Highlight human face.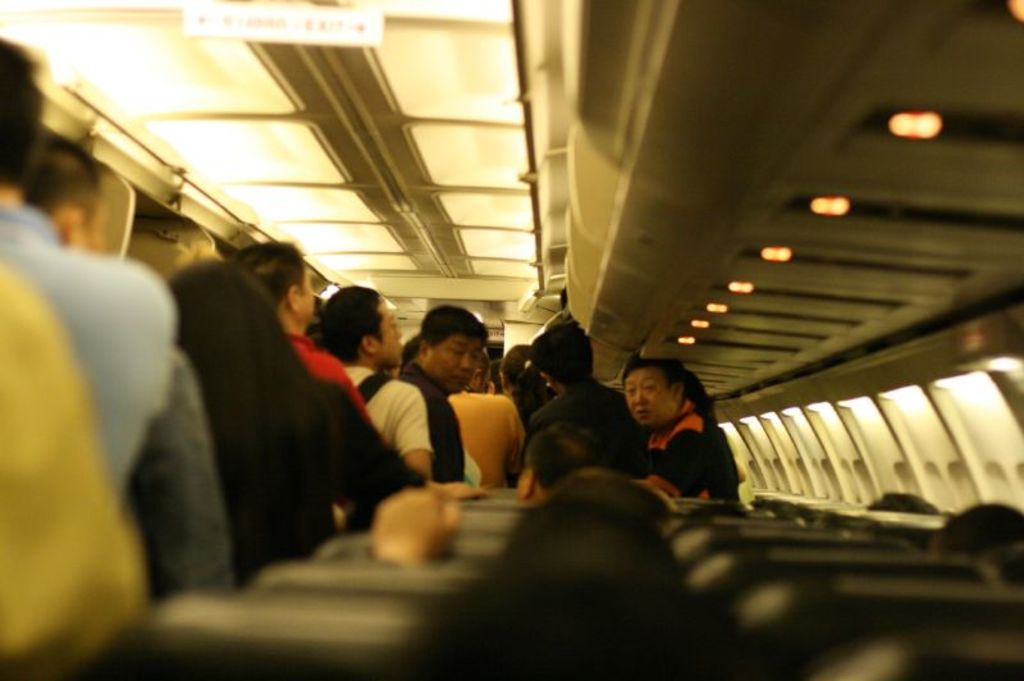
Highlighted region: select_region(293, 265, 315, 324).
